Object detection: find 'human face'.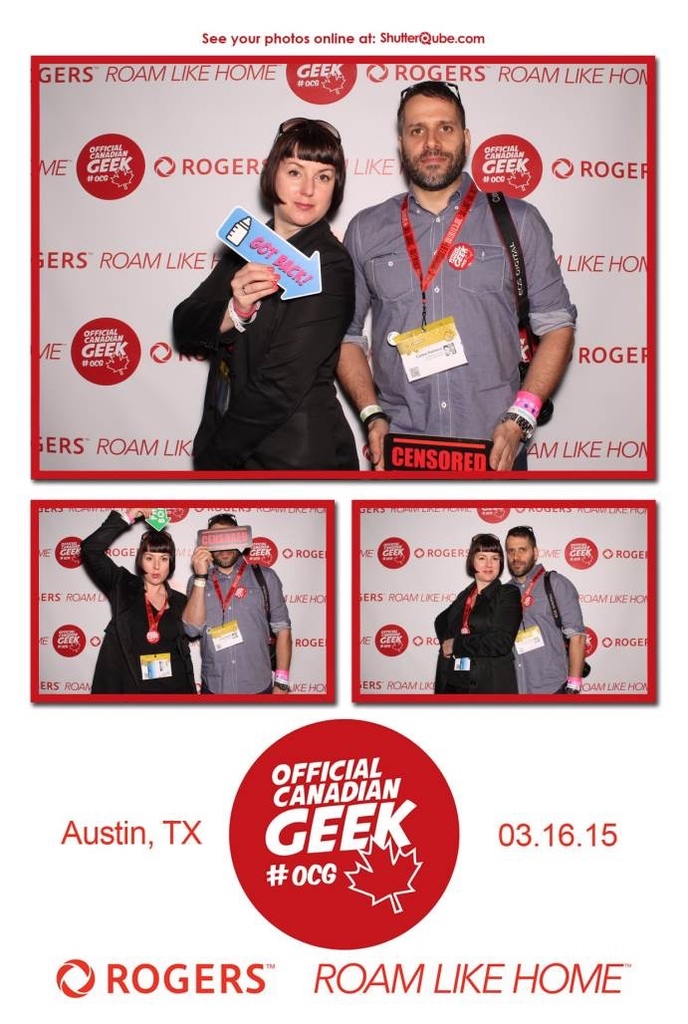
{"x1": 214, "y1": 518, "x2": 241, "y2": 568}.
